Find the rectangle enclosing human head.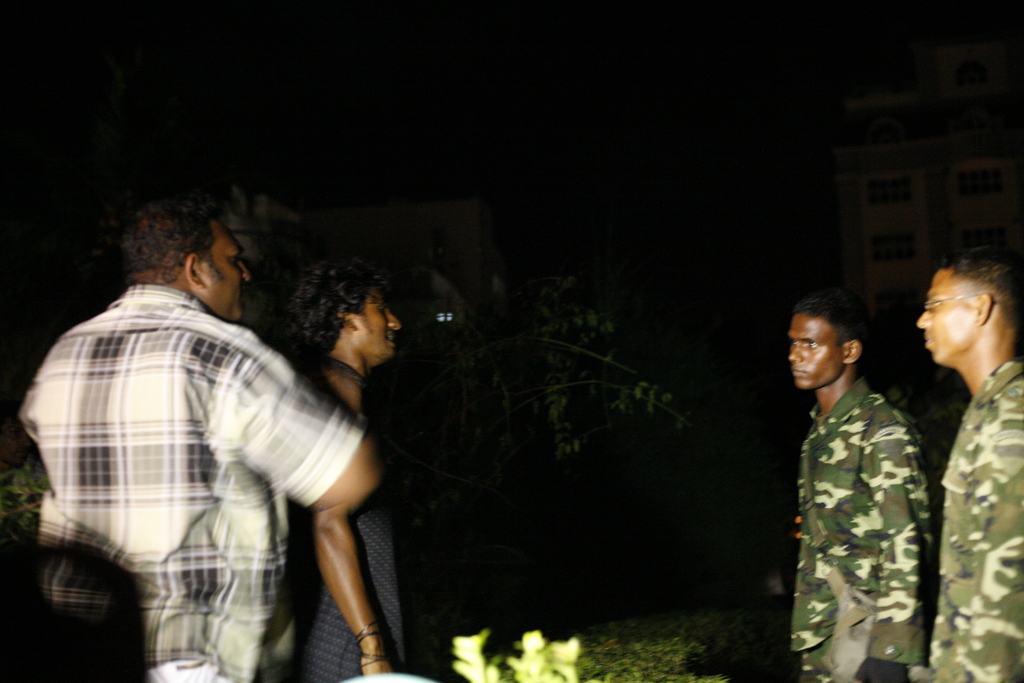
(left=915, top=254, right=1023, bottom=395).
